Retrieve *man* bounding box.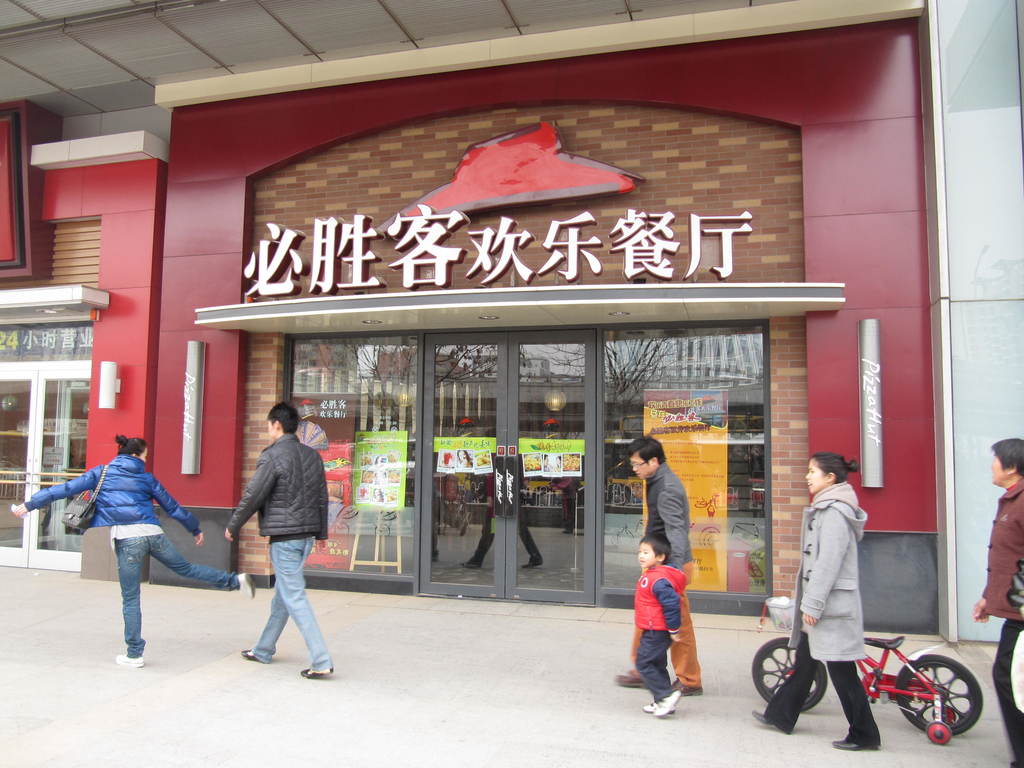
Bounding box: Rect(214, 397, 335, 673).
